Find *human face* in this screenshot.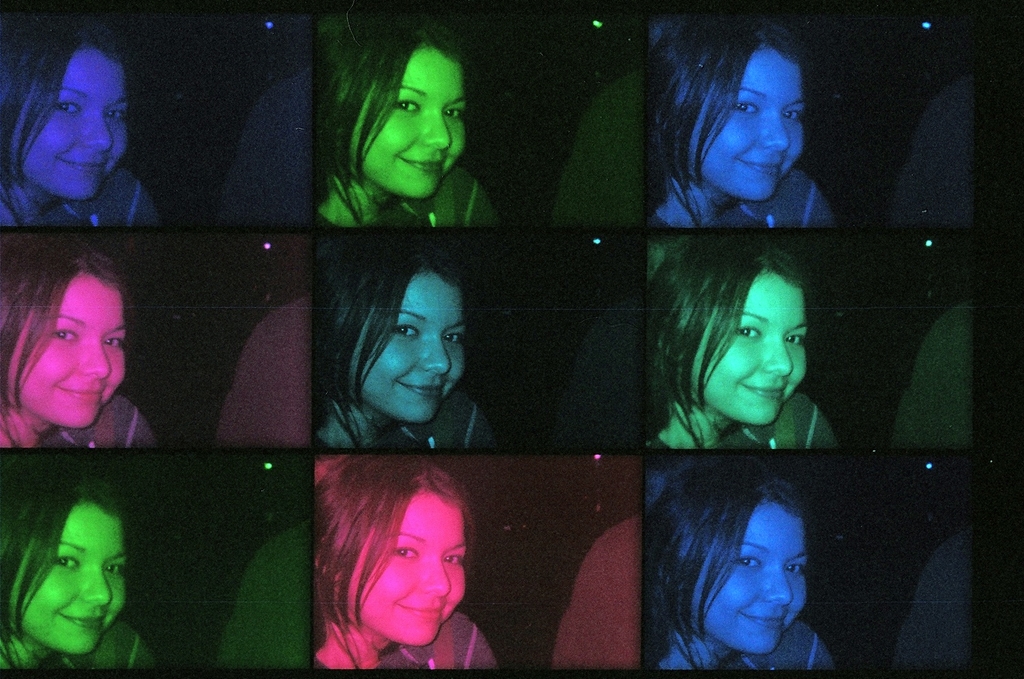
The bounding box for *human face* is [left=686, top=43, right=803, bottom=202].
